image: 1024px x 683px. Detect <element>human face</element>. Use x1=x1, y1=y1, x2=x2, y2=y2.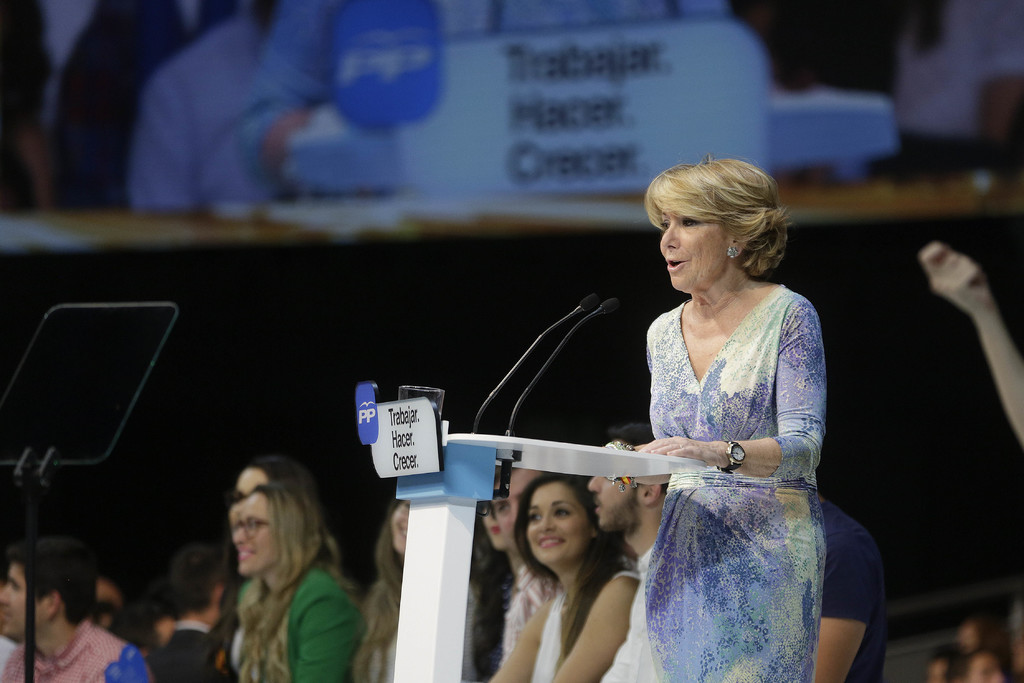
x1=656, y1=202, x2=730, y2=292.
